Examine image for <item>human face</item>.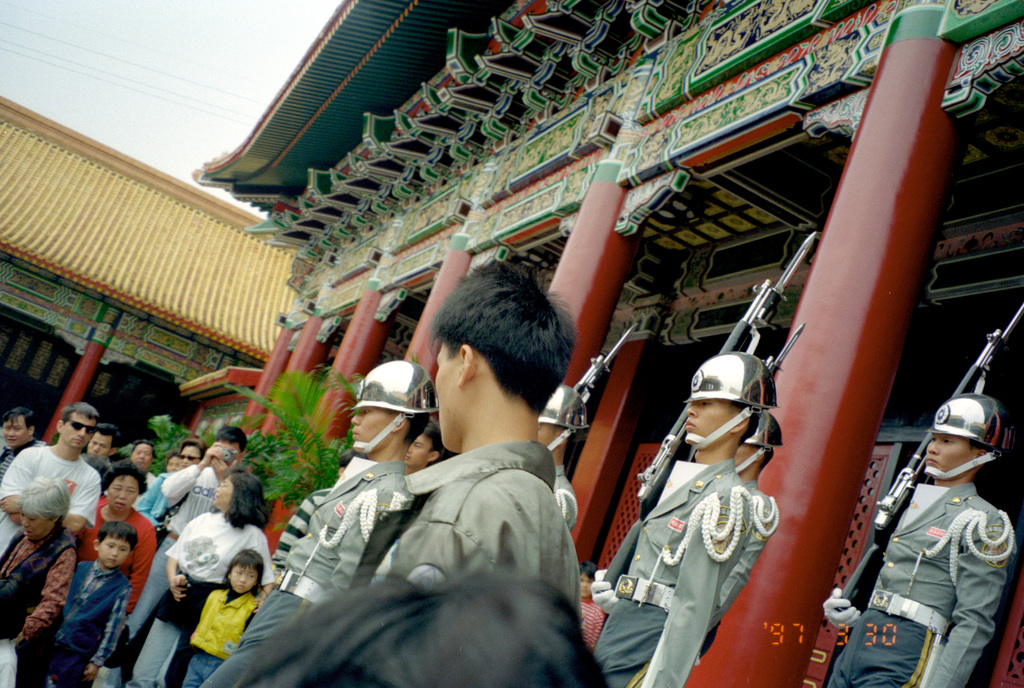
Examination result: [x1=538, y1=423, x2=557, y2=443].
